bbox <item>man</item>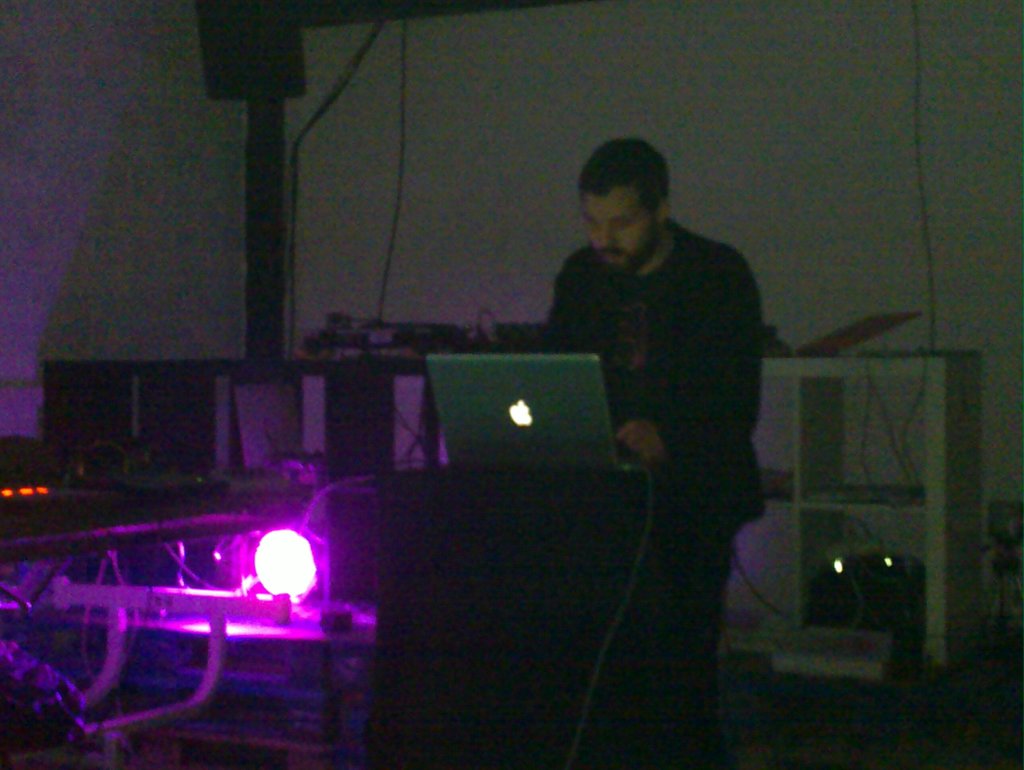
bbox=(534, 134, 766, 769)
